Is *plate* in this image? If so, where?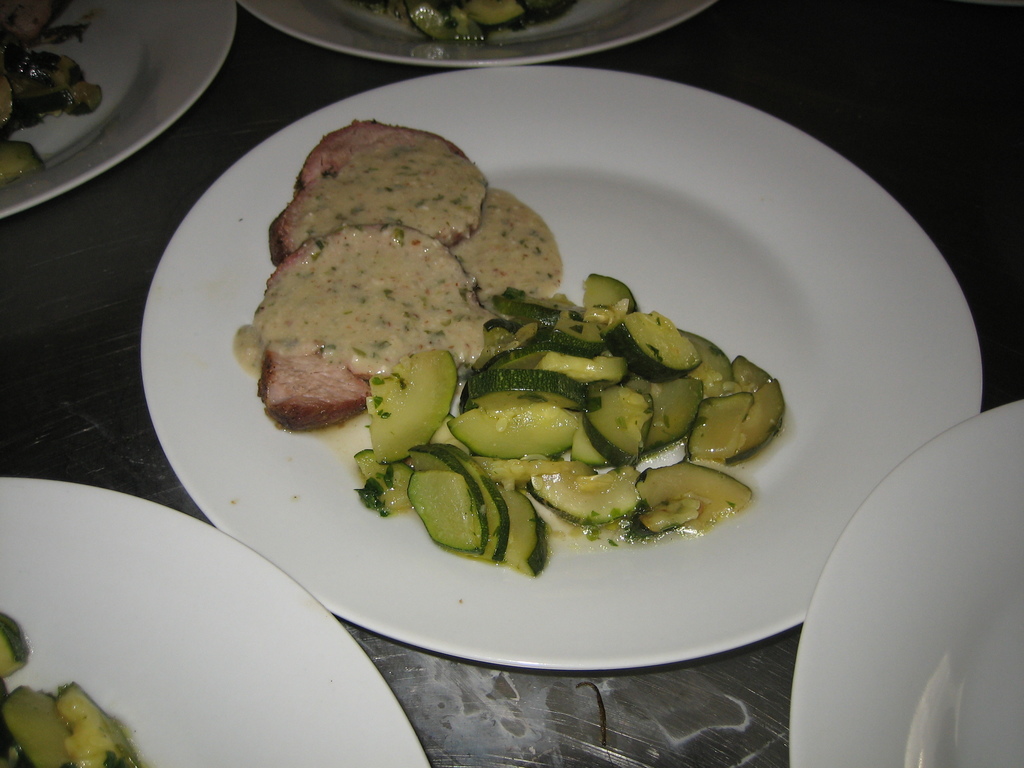
Yes, at left=140, top=59, right=996, bottom=675.
